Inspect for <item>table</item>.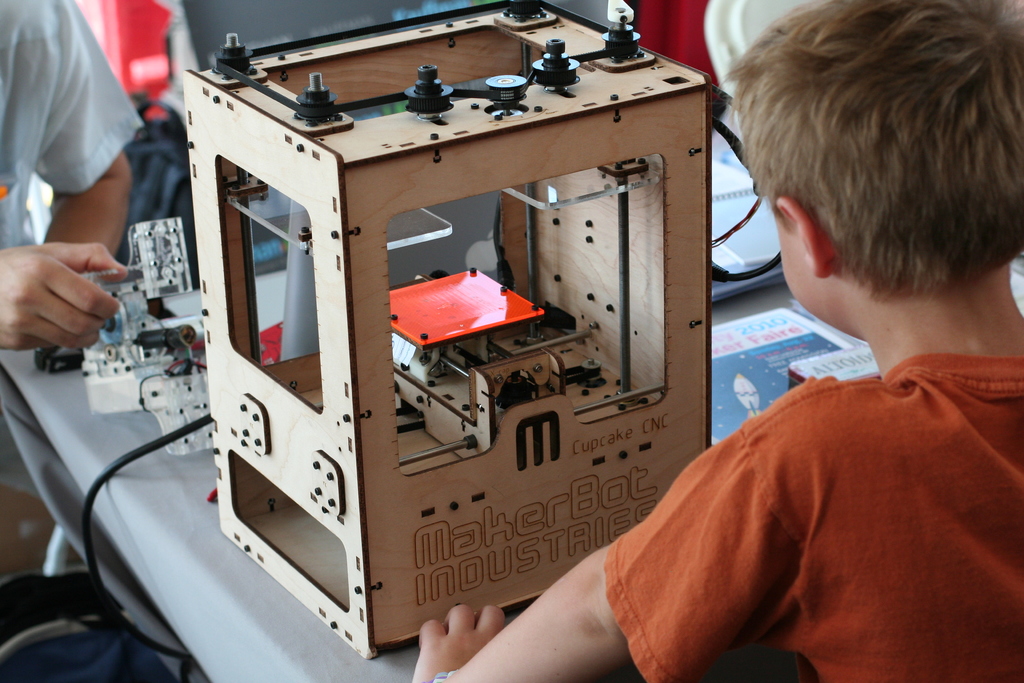
Inspection: <bbox>0, 188, 815, 682</bbox>.
